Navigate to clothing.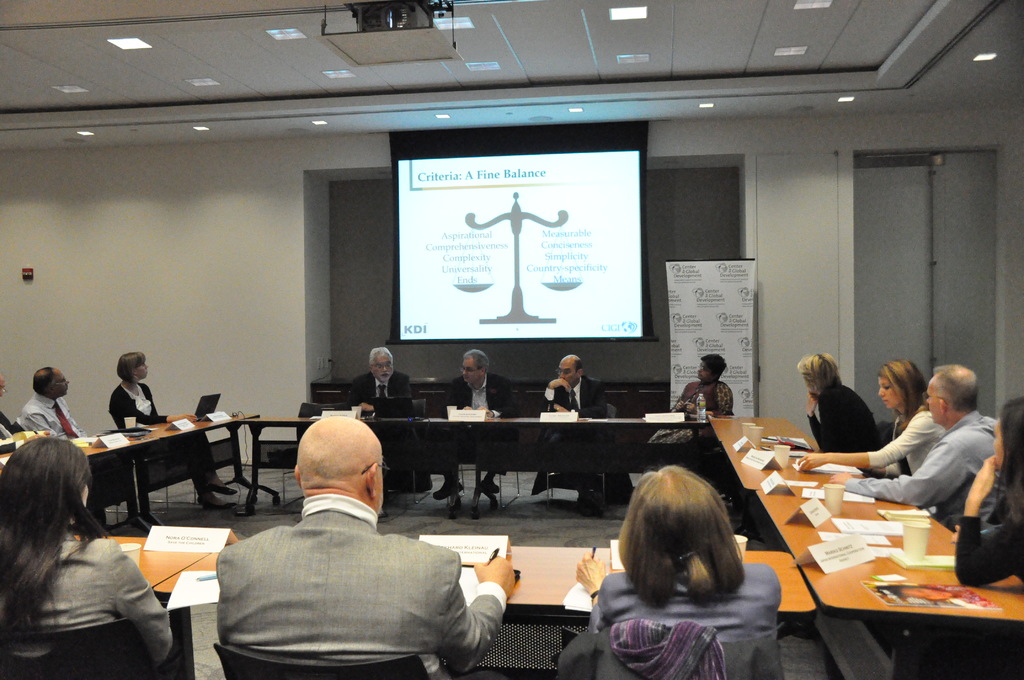
Navigation target: pyautogui.locateOnScreen(895, 487, 1023, 679).
